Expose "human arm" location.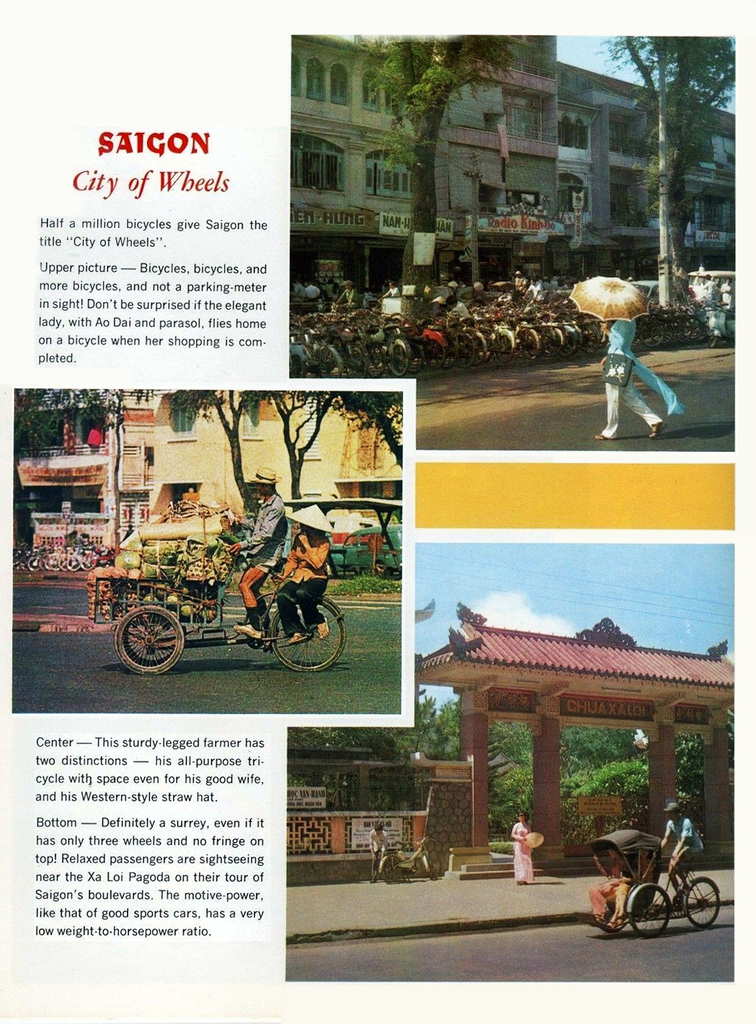
Exposed at <box>369,831,376,857</box>.
